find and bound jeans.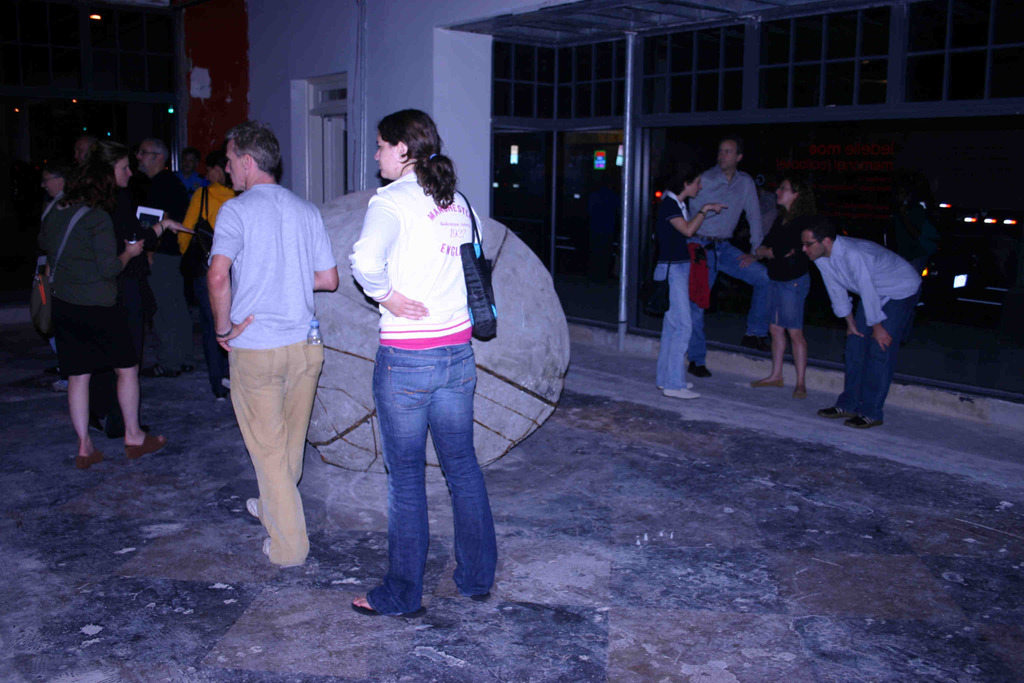
Bound: x1=367, y1=343, x2=496, y2=610.
